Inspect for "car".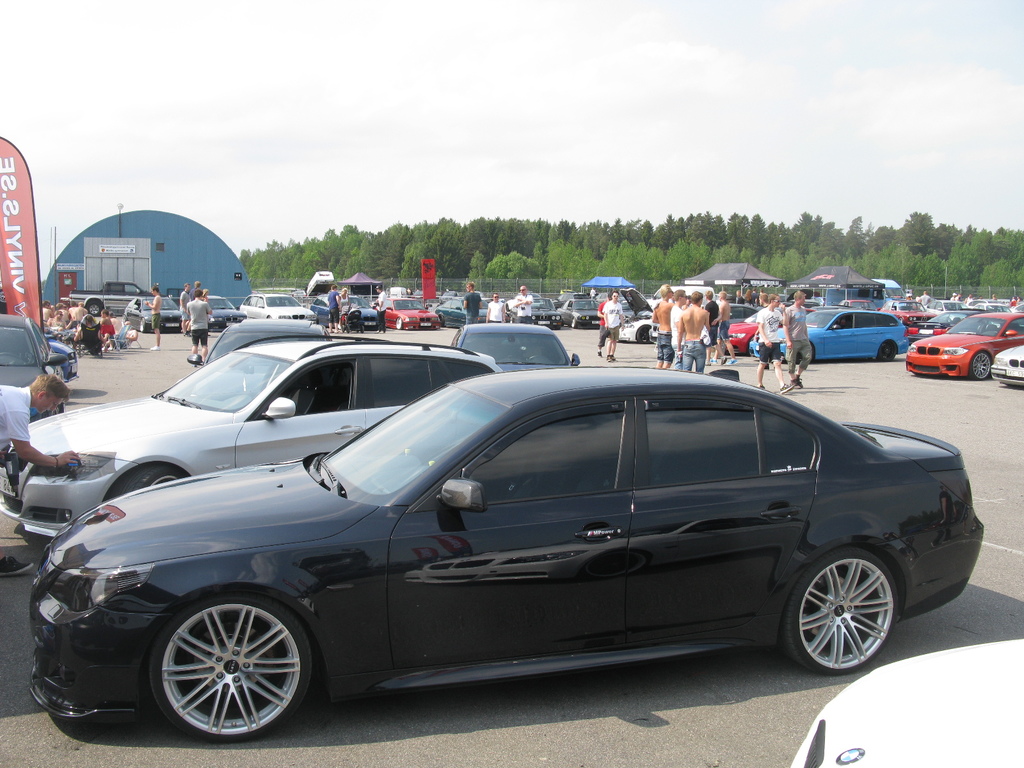
Inspection: <box>786,638,1023,767</box>.
